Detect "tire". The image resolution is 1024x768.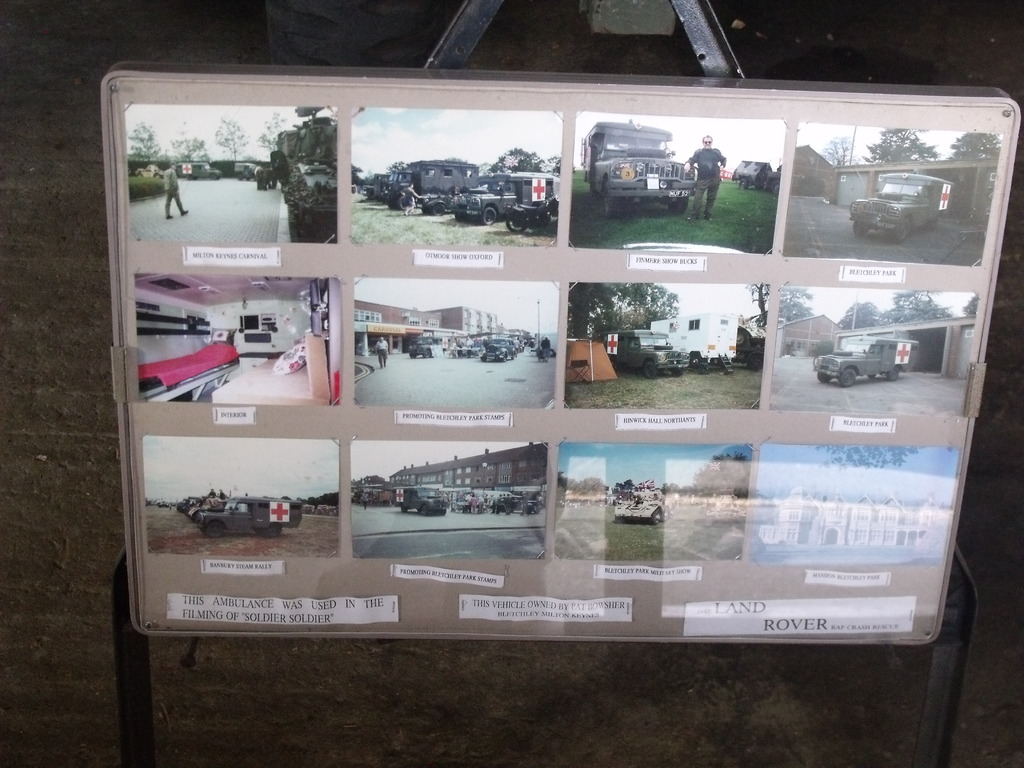
crop(672, 366, 682, 377).
